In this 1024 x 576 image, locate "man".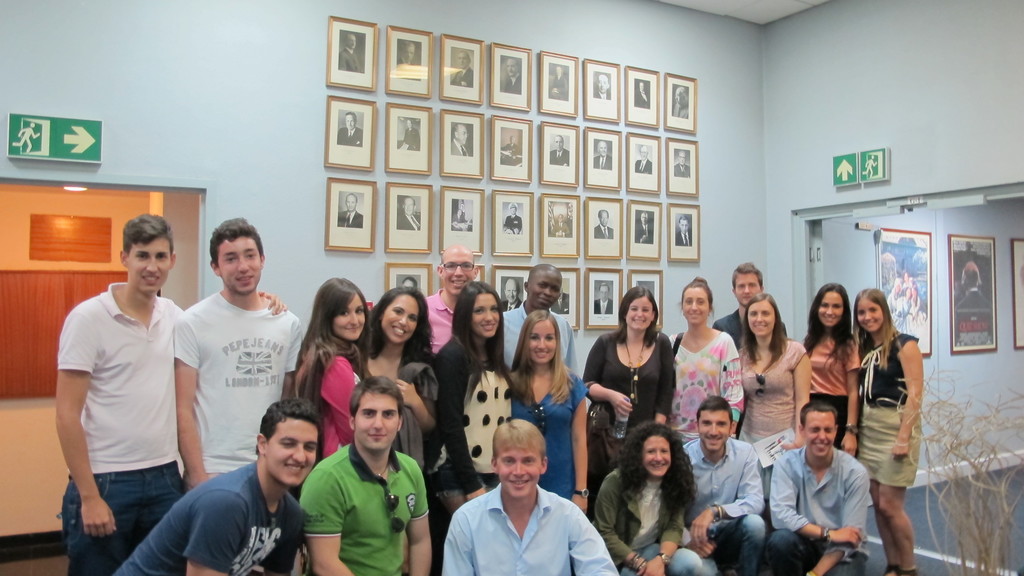
Bounding box: (x1=675, y1=214, x2=692, y2=247).
